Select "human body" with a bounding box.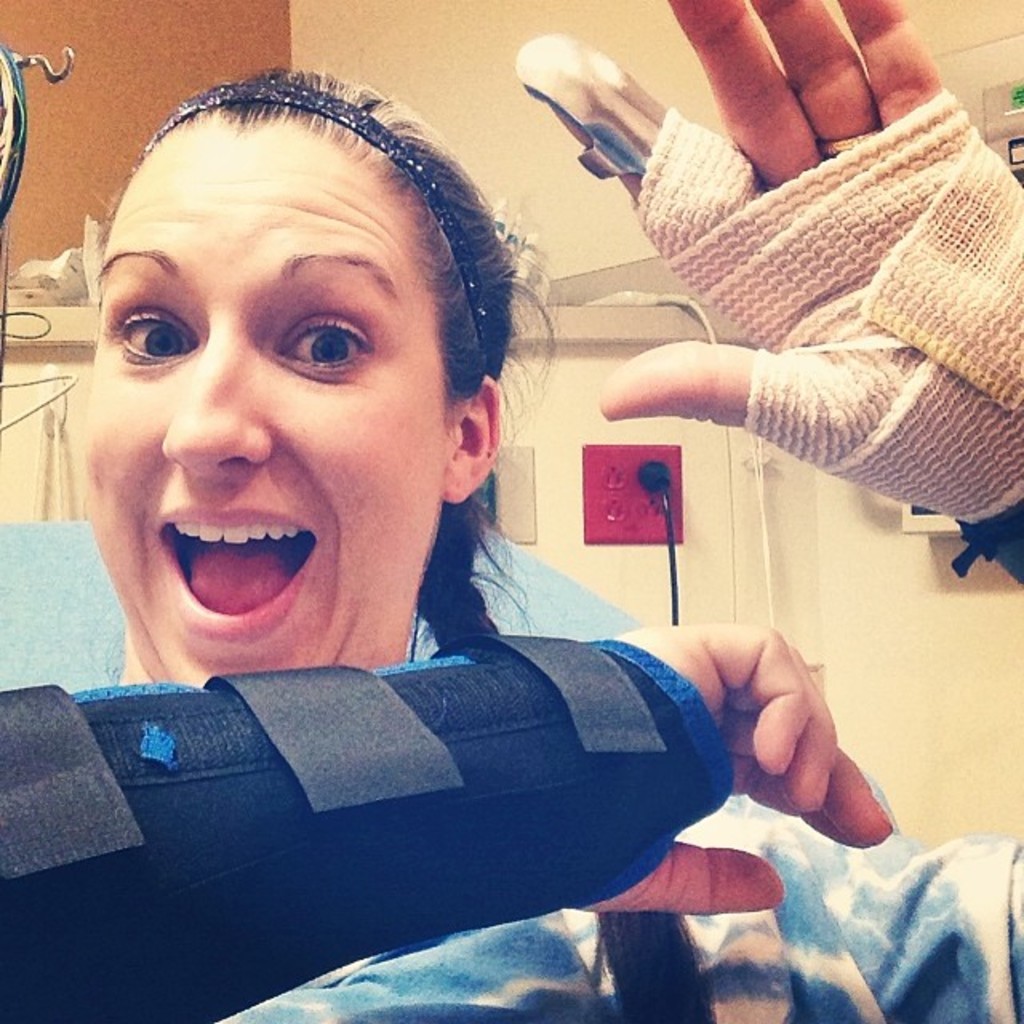
bbox=(0, 72, 901, 1022).
